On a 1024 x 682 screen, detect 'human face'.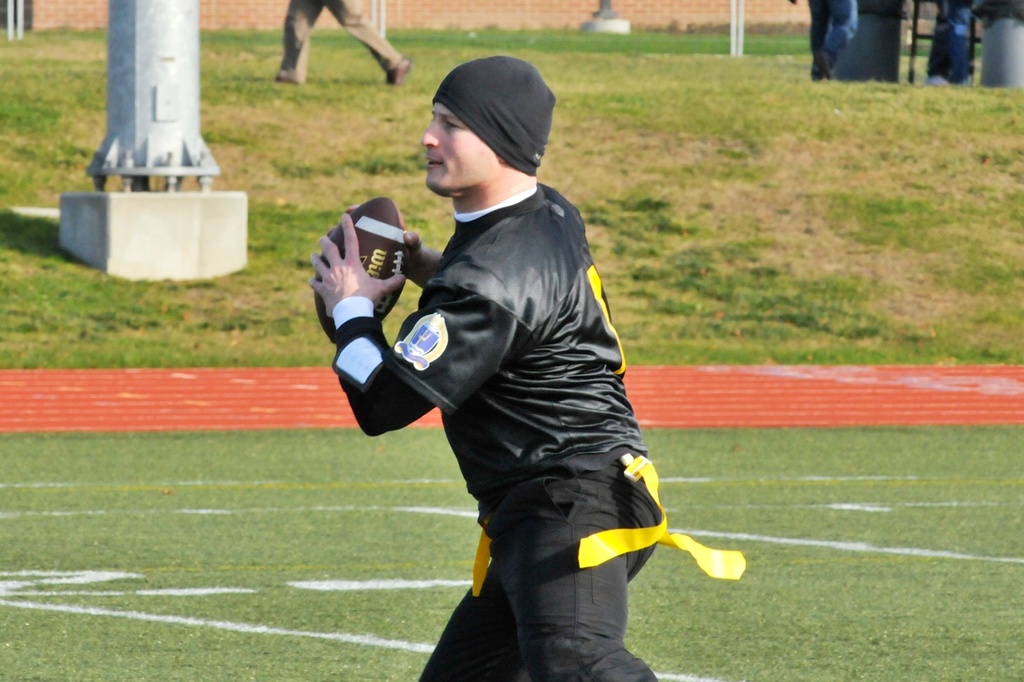
BBox(422, 104, 500, 191).
